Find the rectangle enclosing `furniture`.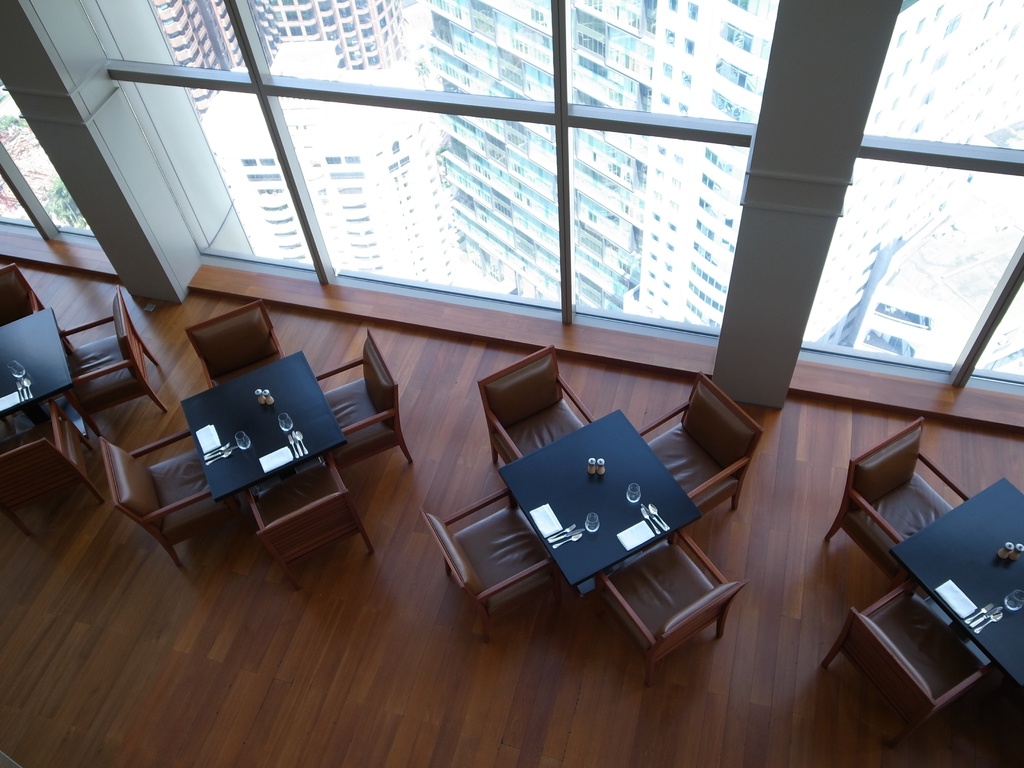
l=820, t=419, r=966, b=538.
